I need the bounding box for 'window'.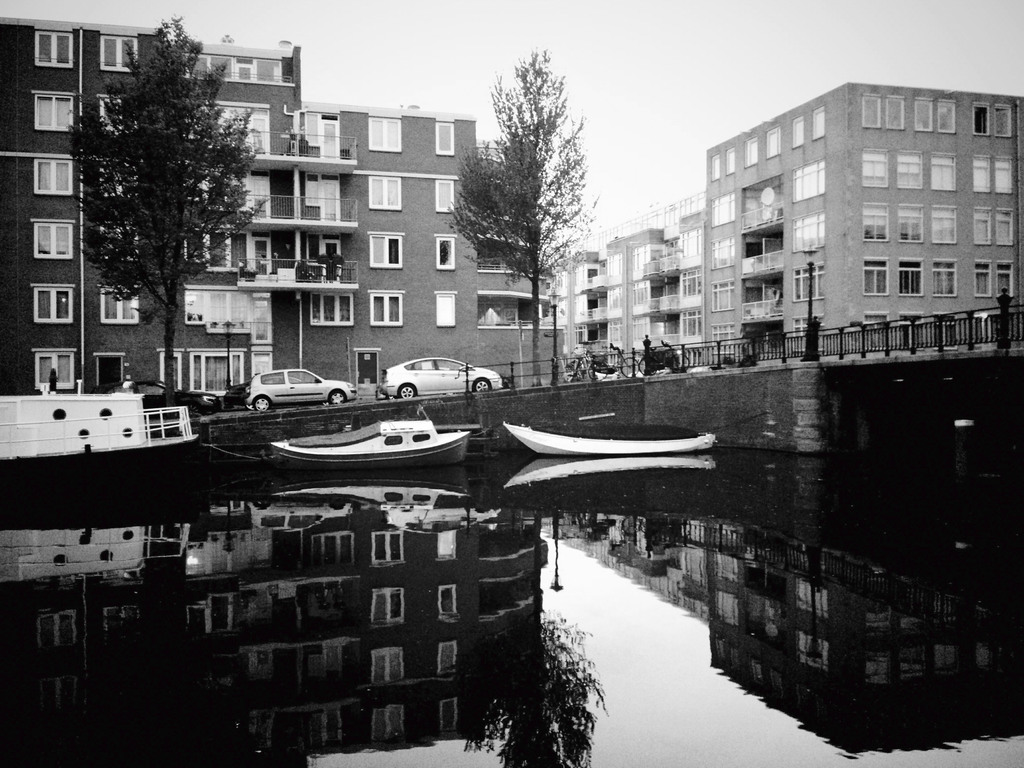
Here it is: {"x1": 940, "y1": 101, "x2": 955, "y2": 132}.
